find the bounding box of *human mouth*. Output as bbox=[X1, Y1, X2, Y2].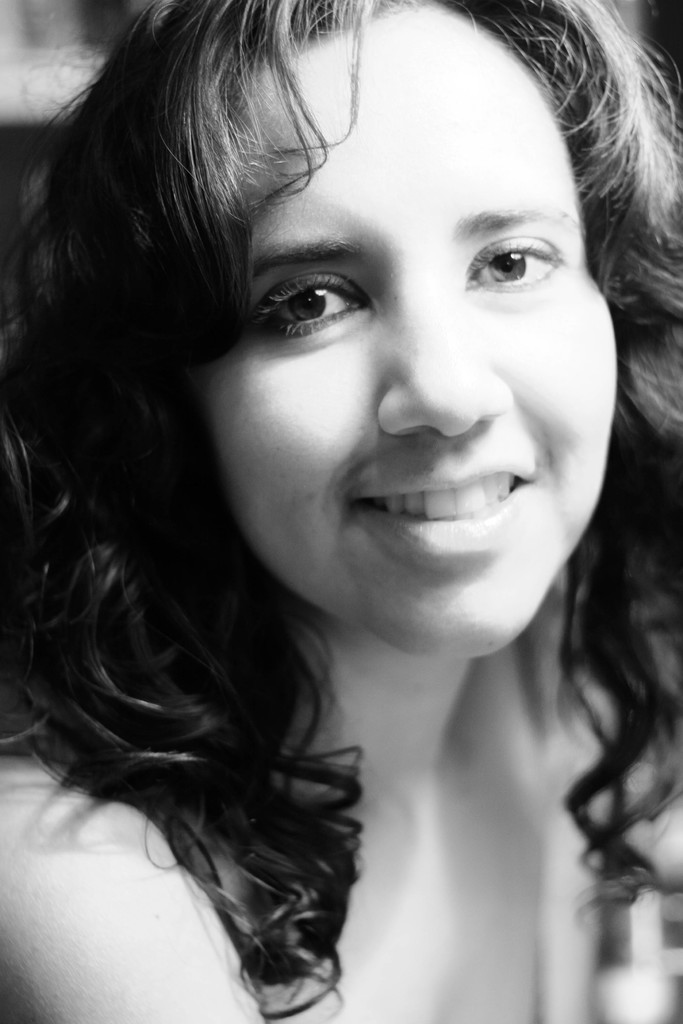
bbox=[347, 444, 531, 556].
